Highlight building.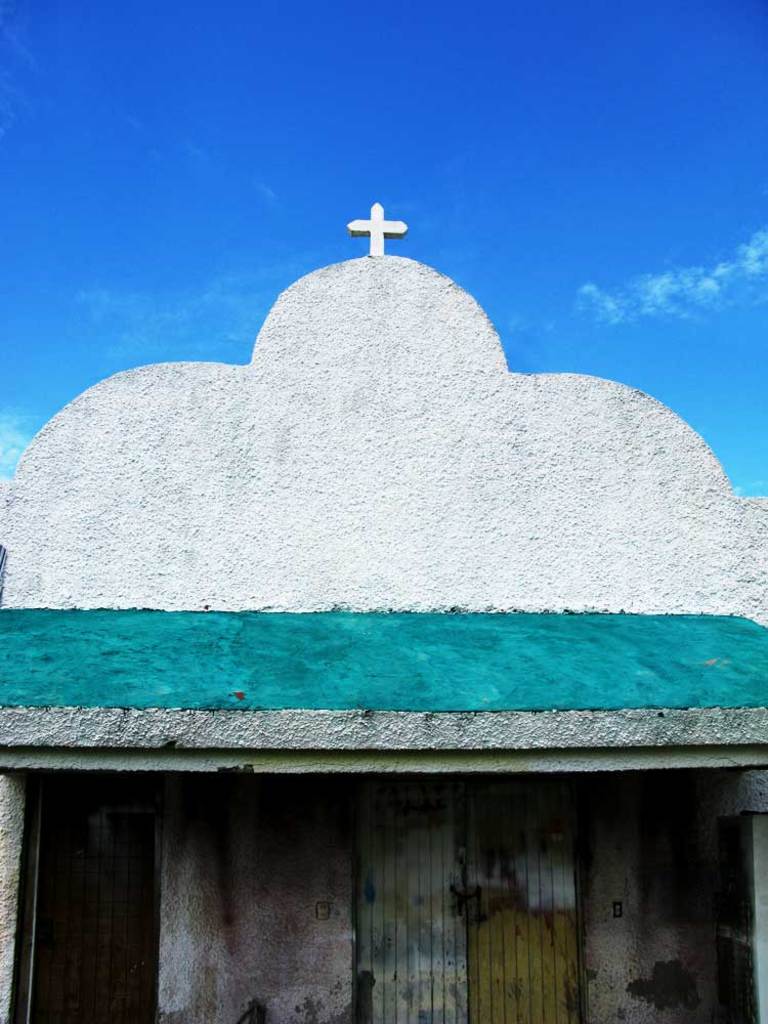
Highlighted region: [x1=0, y1=202, x2=767, y2=1023].
